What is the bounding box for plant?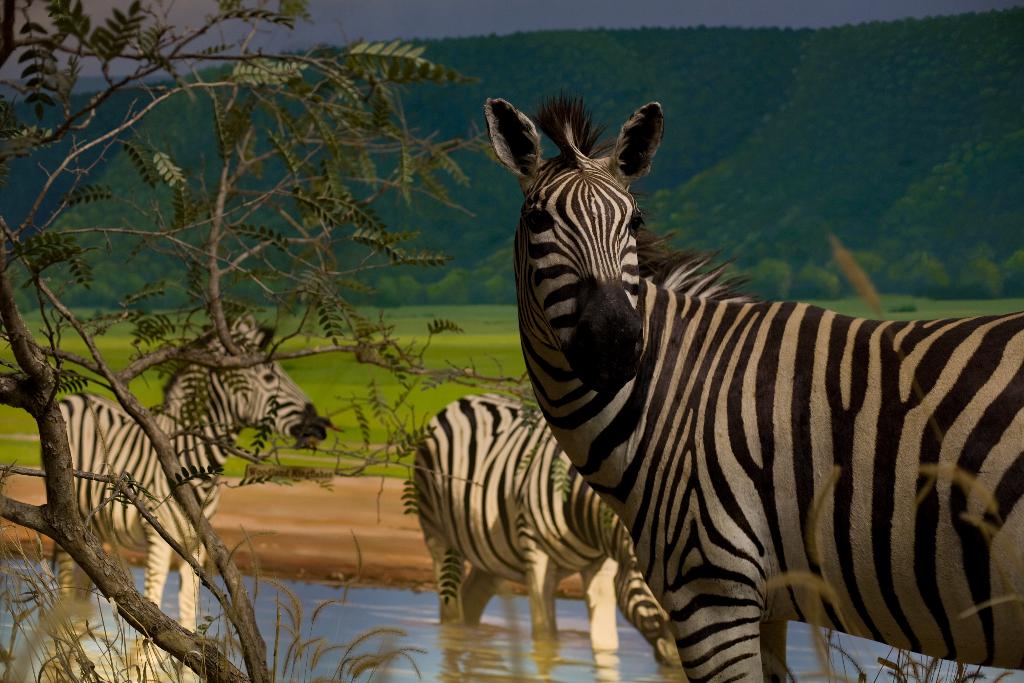
995/253/1023/299.
